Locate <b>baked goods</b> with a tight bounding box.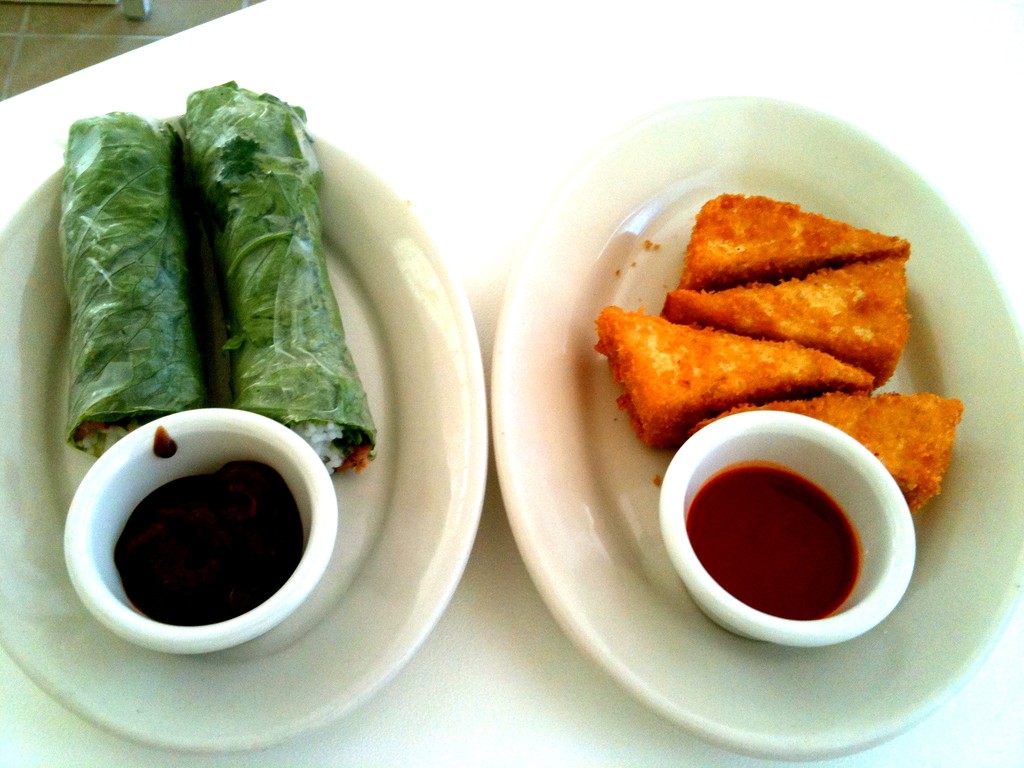
BBox(675, 188, 915, 290).
